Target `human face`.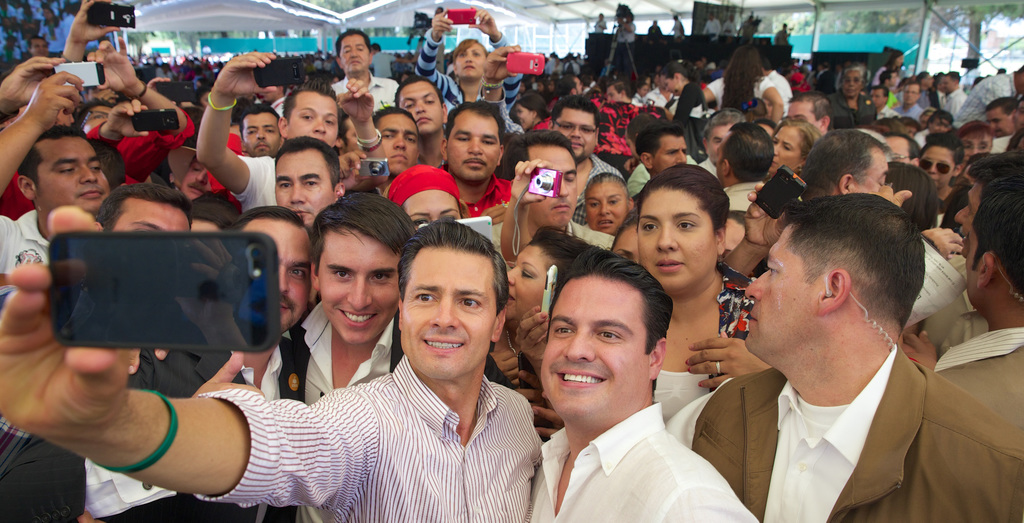
Target region: pyautogui.locateOnScreen(320, 227, 395, 341).
